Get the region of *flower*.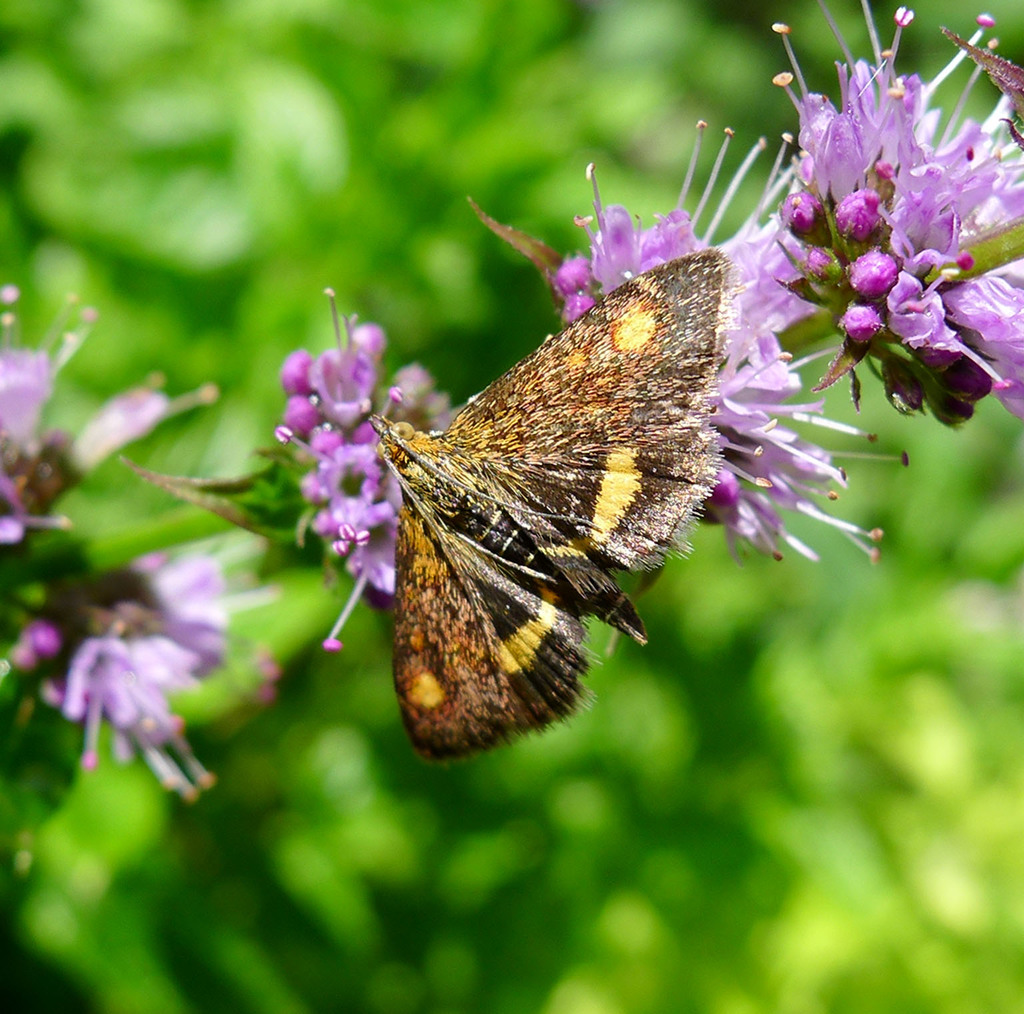
0:278:225:549.
